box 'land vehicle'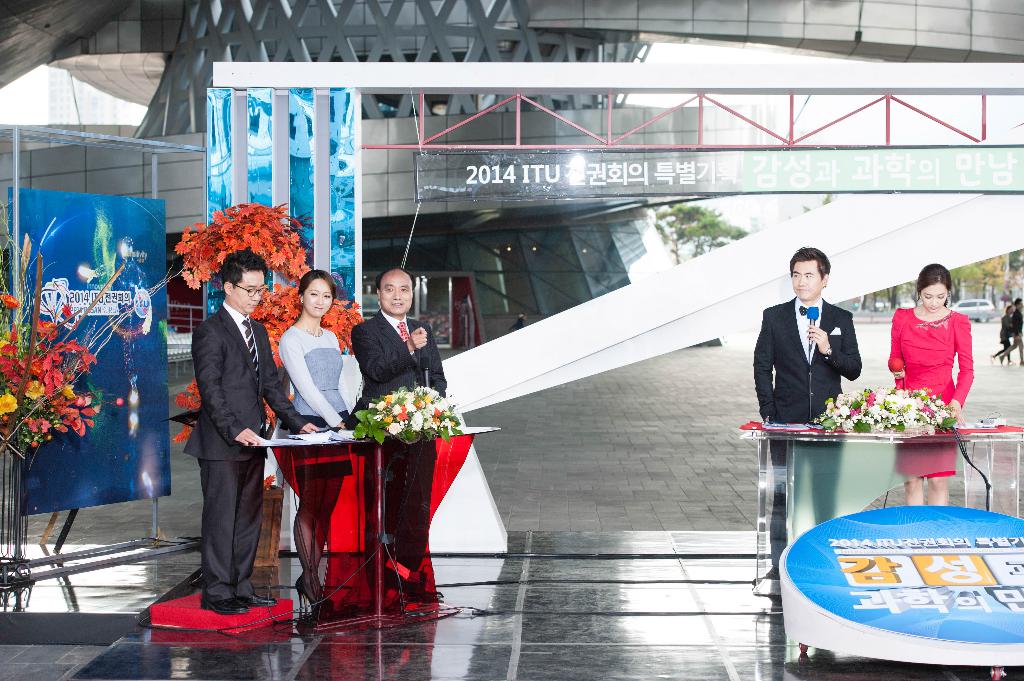
<bbox>948, 298, 1000, 326</bbox>
